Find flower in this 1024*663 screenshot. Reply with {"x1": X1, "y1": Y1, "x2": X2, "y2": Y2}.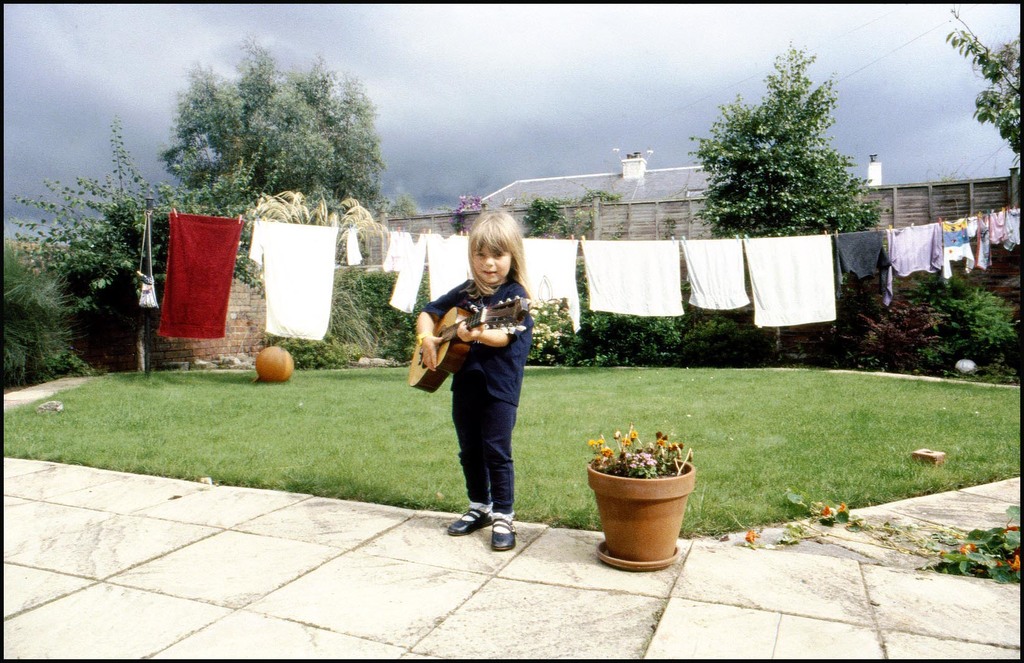
{"x1": 744, "y1": 526, "x2": 757, "y2": 543}.
